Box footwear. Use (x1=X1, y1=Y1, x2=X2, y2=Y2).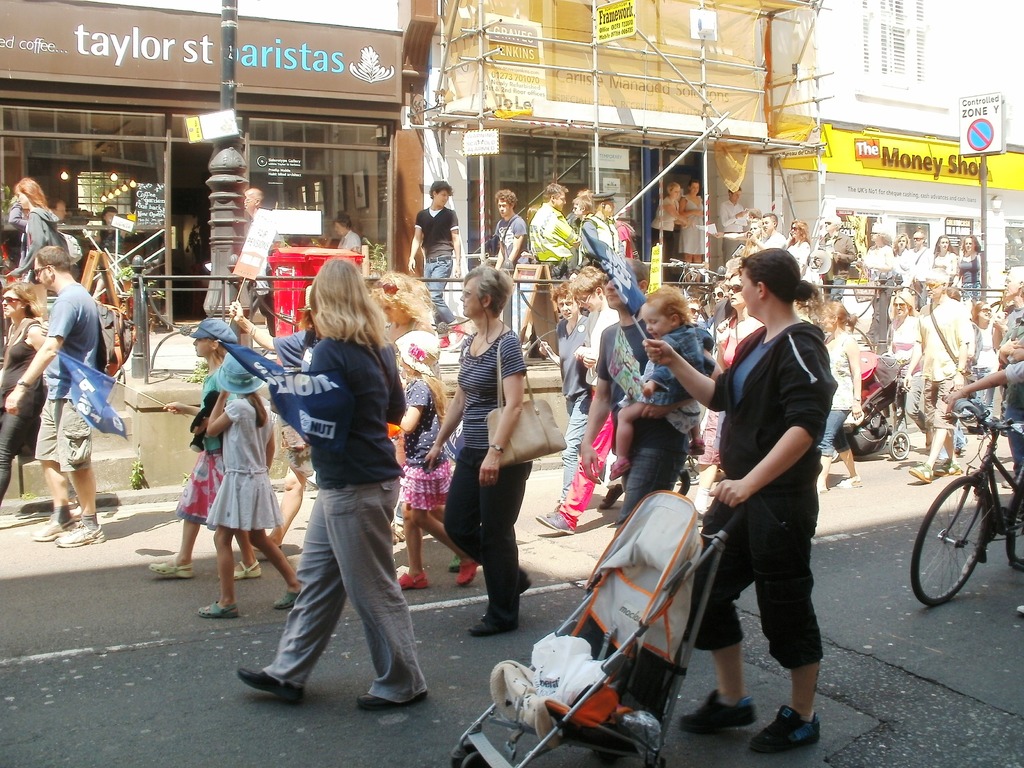
(x1=235, y1=669, x2=303, y2=702).
